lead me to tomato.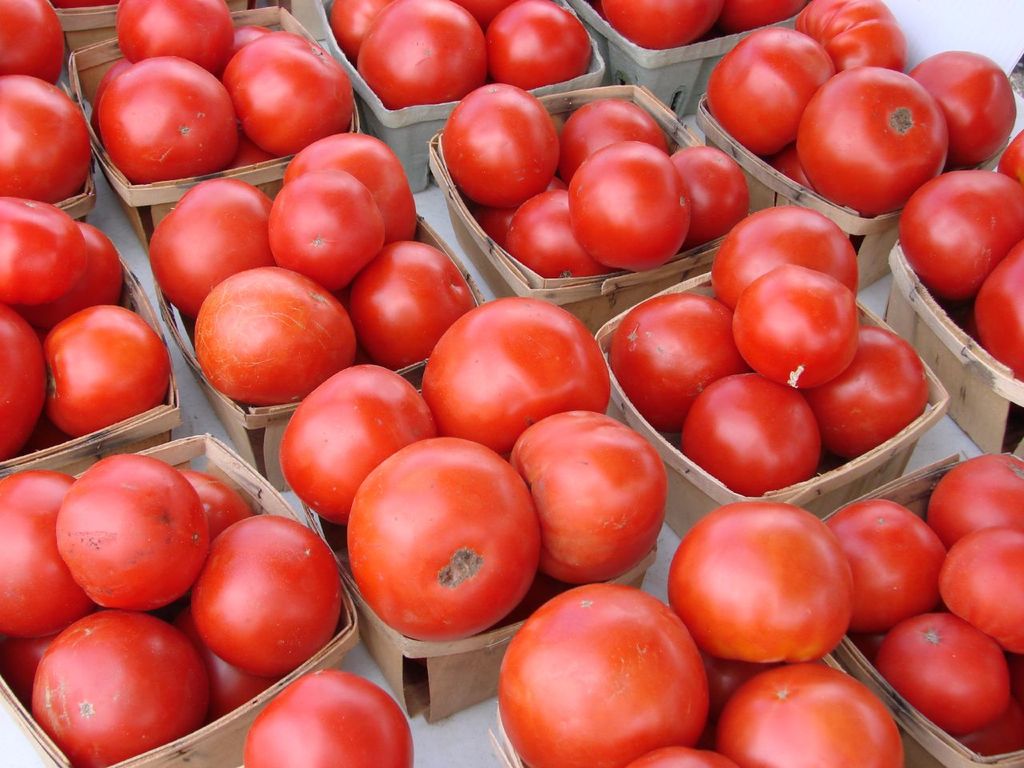
Lead to l=438, t=80, r=562, b=203.
